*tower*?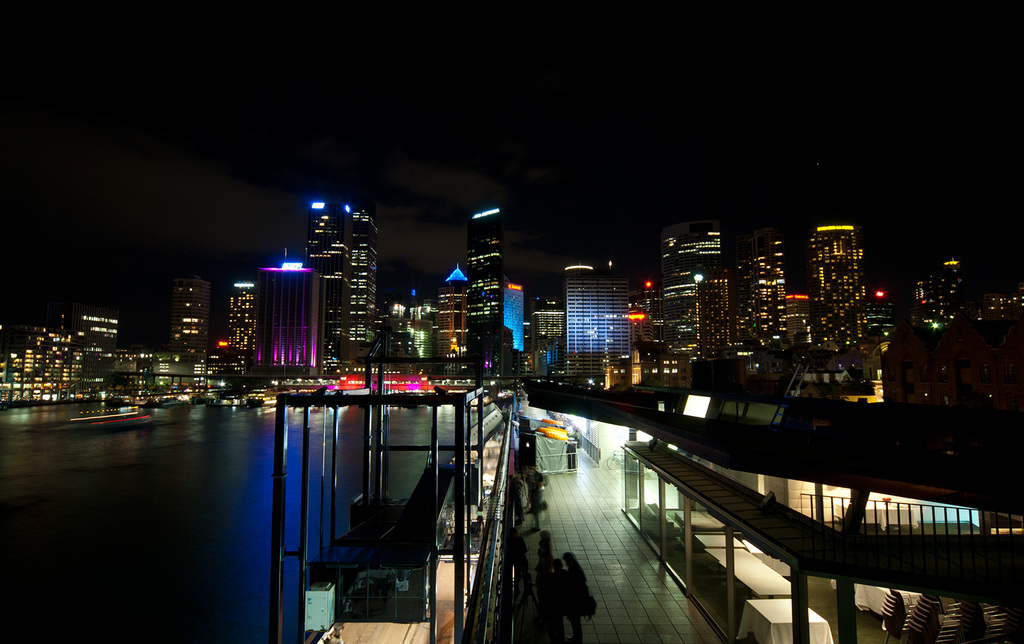
<box>446,262,466,281</box>
